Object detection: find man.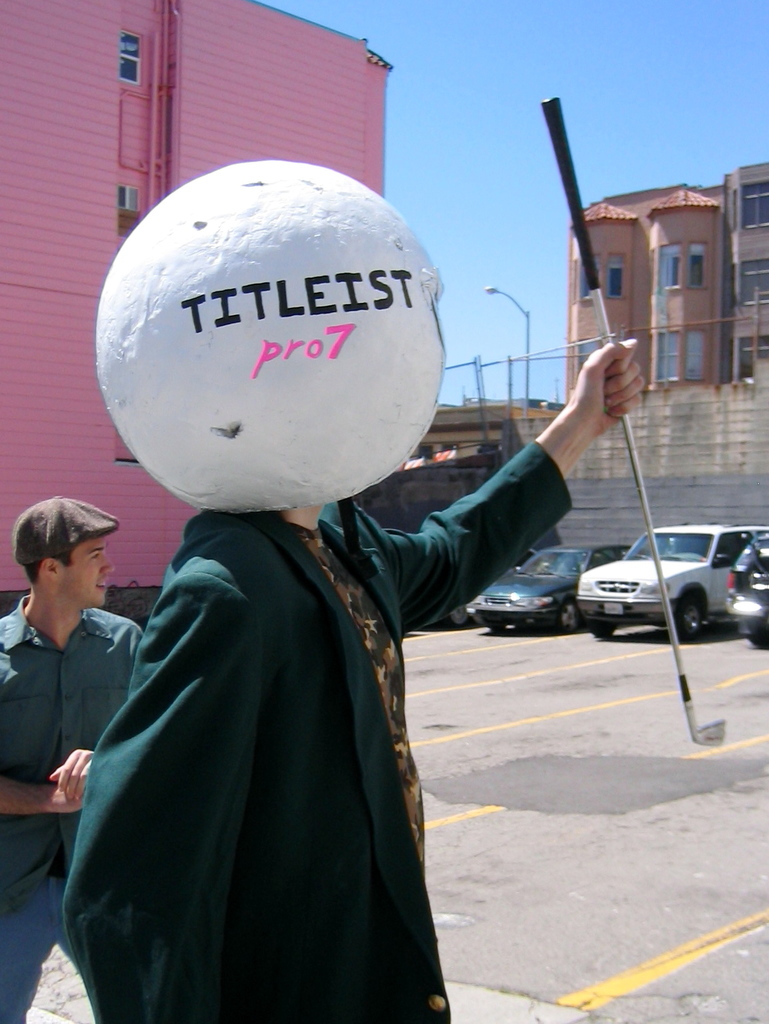
rect(8, 463, 195, 943).
